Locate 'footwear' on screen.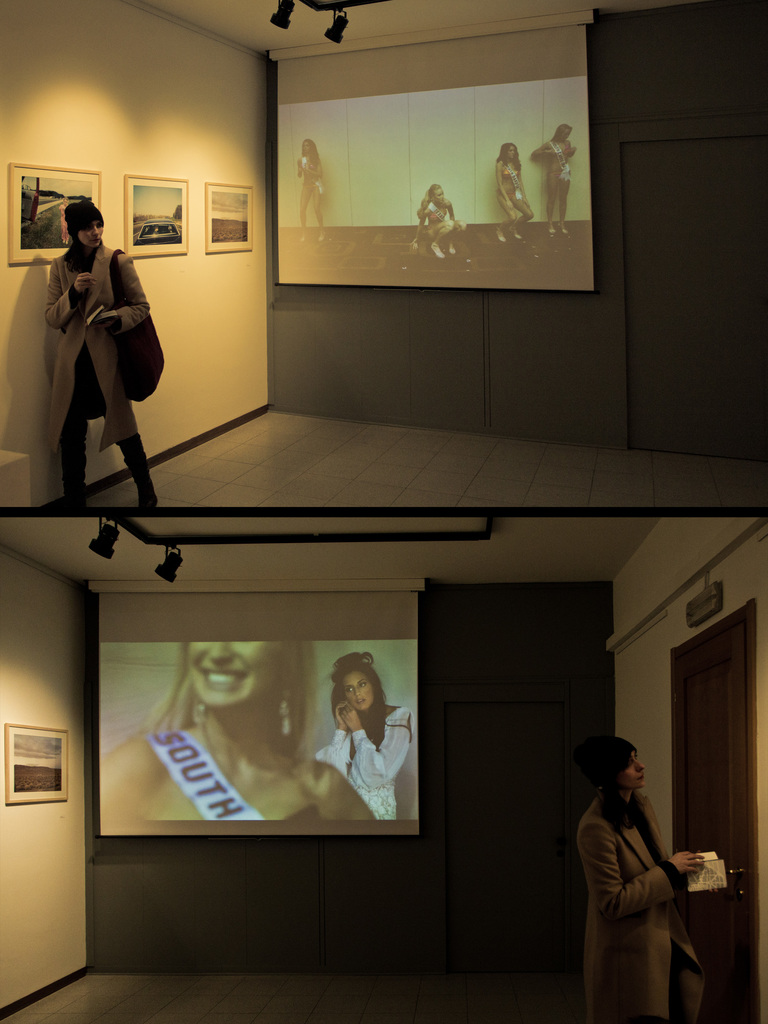
On screen at 116:435:156:511.
